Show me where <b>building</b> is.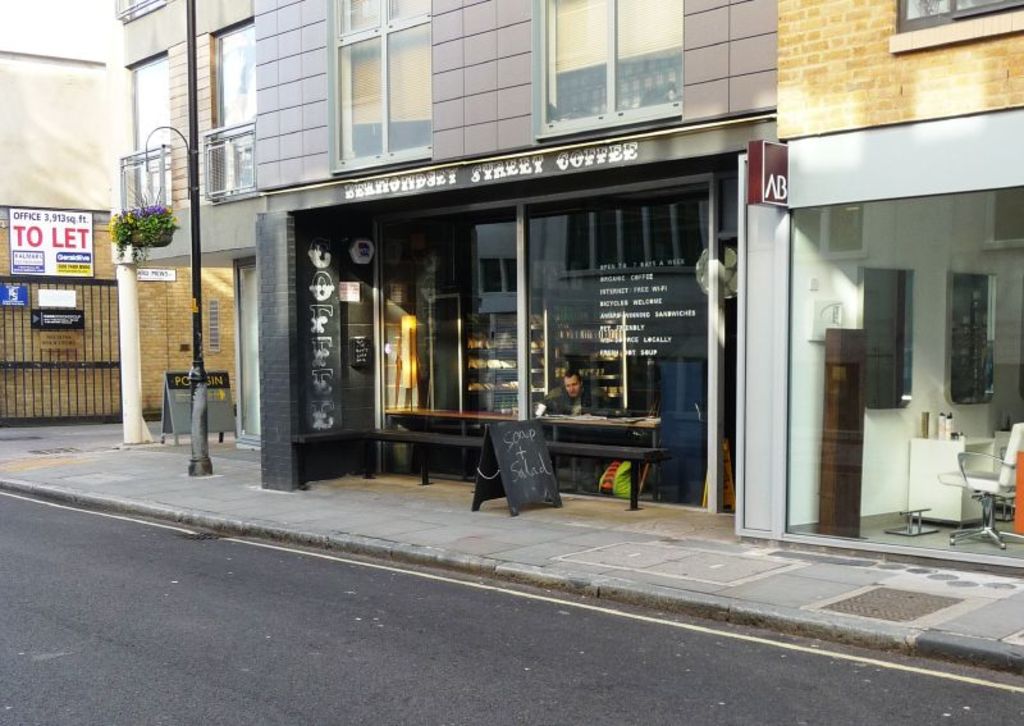
<b>building</b> is at Rect(109, 0, 1023, 581).
